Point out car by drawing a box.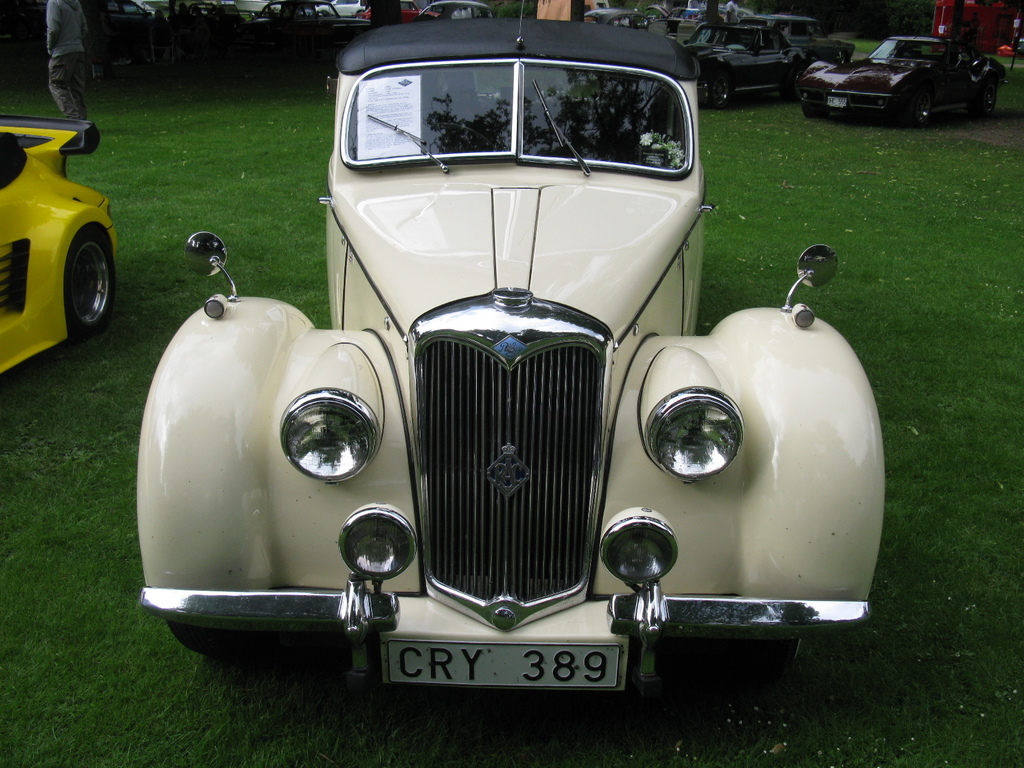
[423,0,504,20].
